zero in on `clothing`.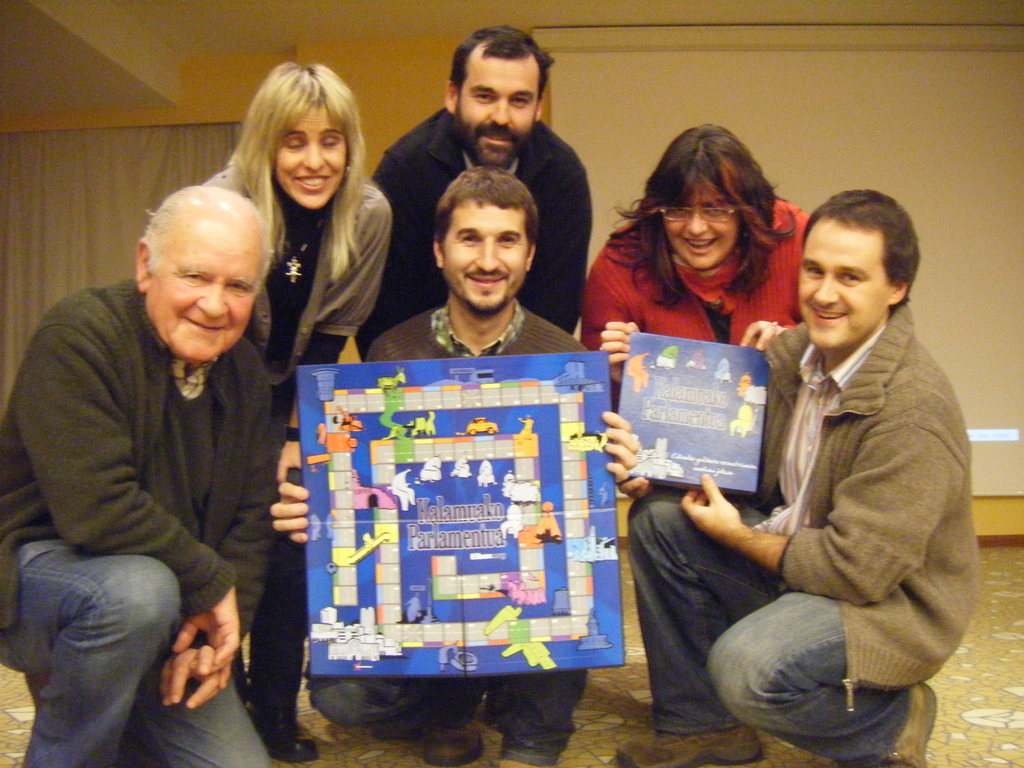
Zeroed in: detection(198, 177, 390, 740).
